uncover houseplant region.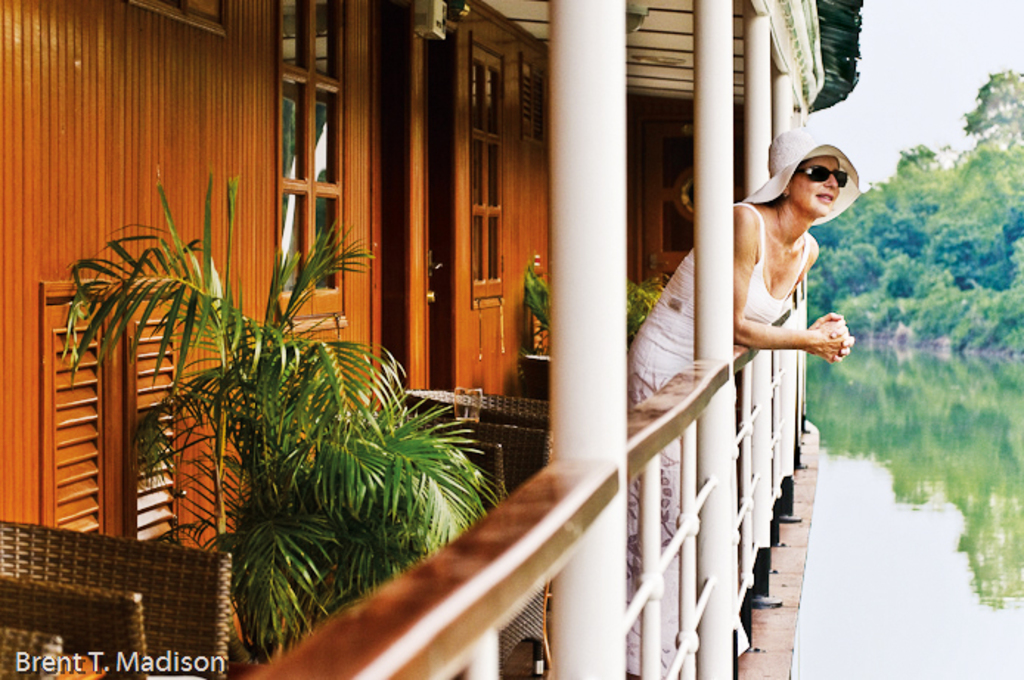
Uncovered: detection(59, 161, 506, 667).
